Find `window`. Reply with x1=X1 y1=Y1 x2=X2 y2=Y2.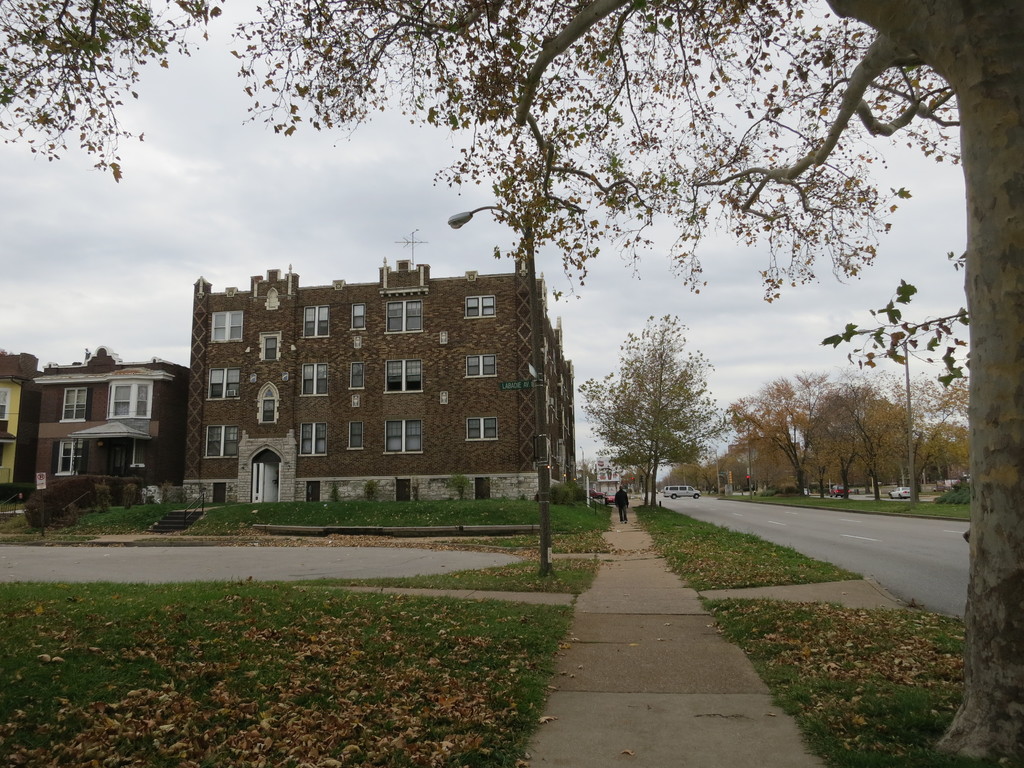
x1=214 y1=310 x2=237 y2=349.
